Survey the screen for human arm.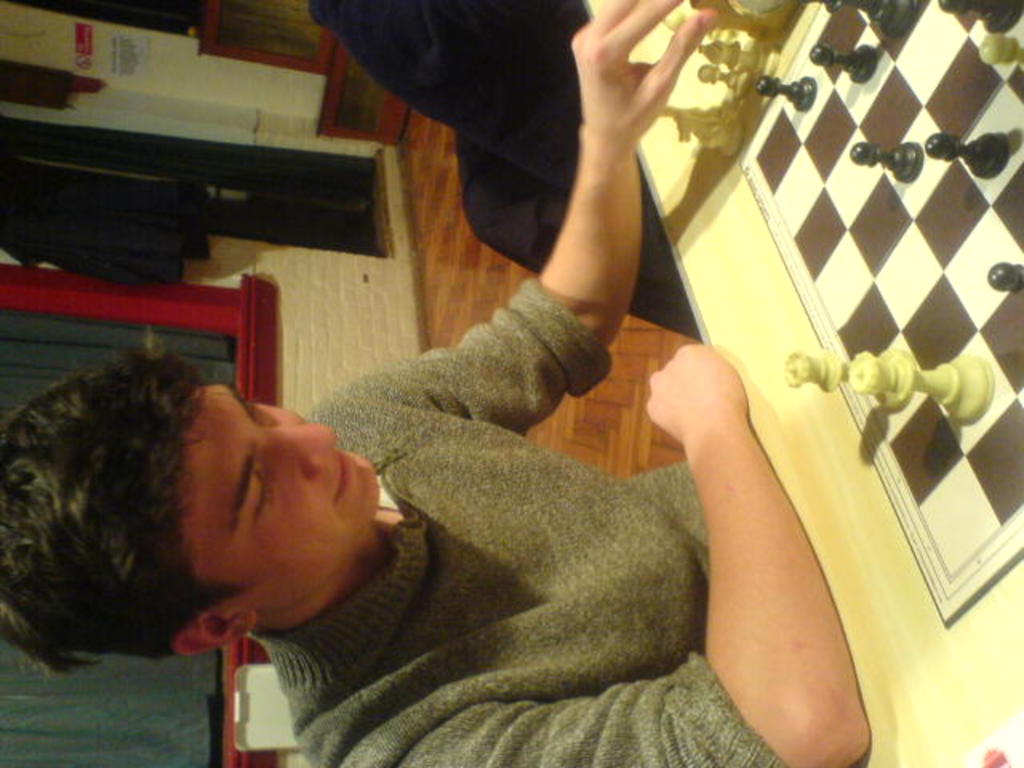
Survey found: l=422, t=354, r=880, b=747.
